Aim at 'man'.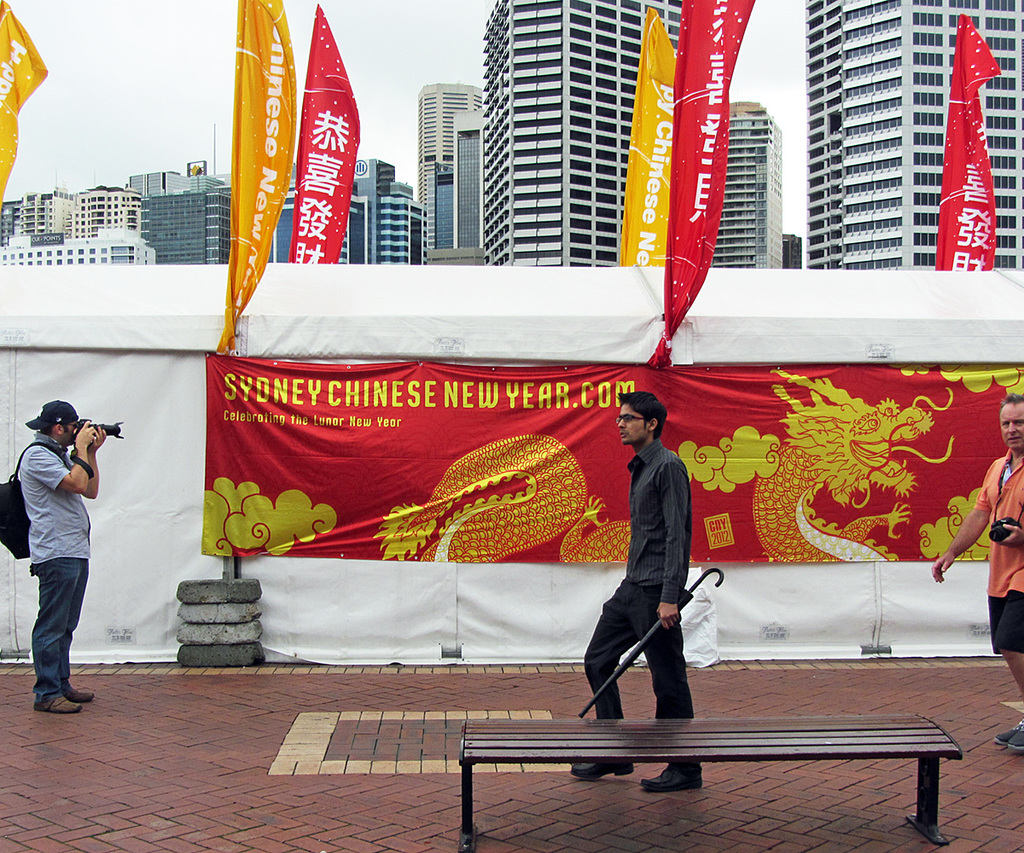
Aimed at [x1=928, y1=391, x2=1023, y2=751].
